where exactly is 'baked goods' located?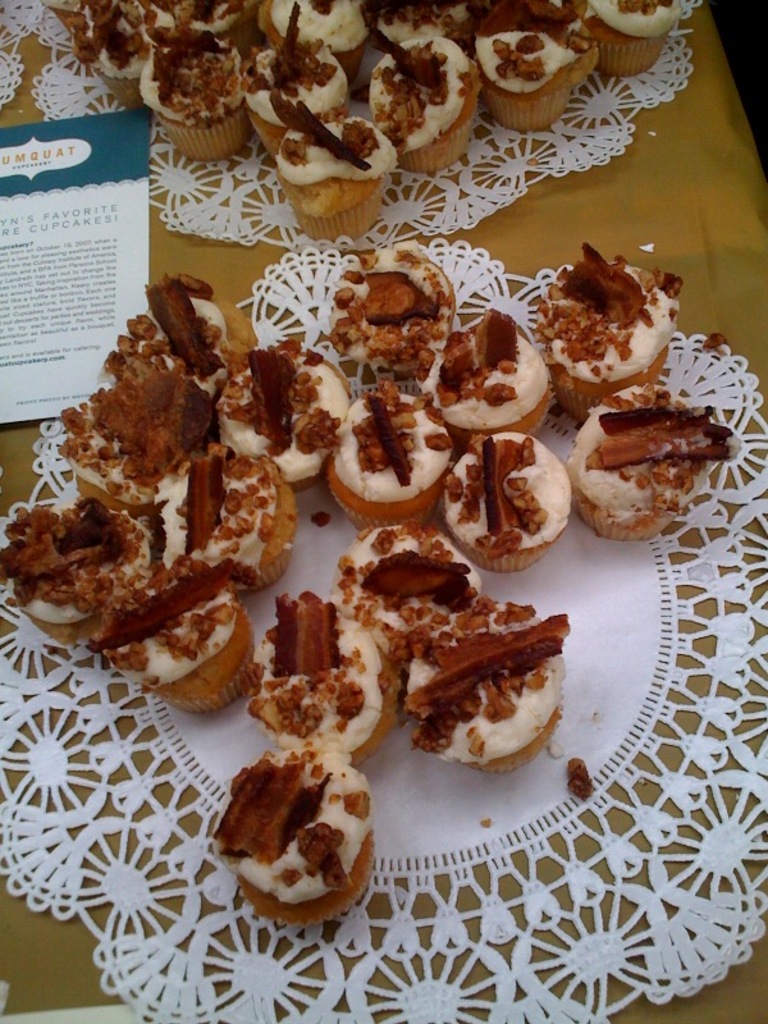
Its bounding box is Rect(401, 599, 571, 773).
